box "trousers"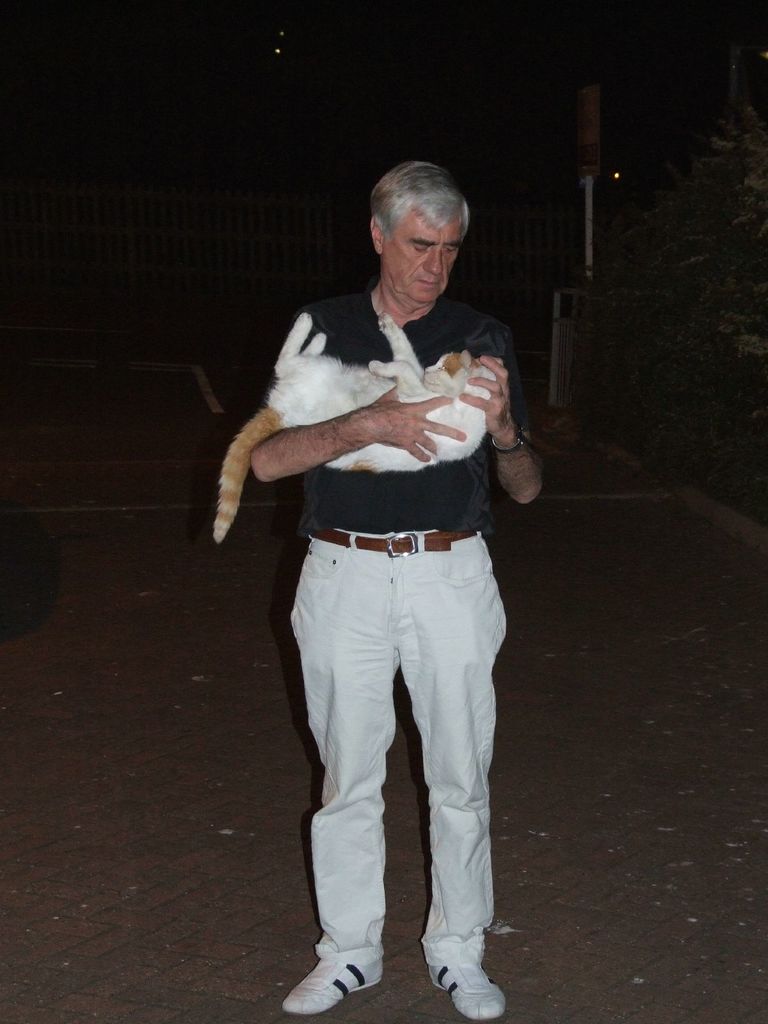
{"left": 291, "top": 531, "right": 510, "bottom": 973}
